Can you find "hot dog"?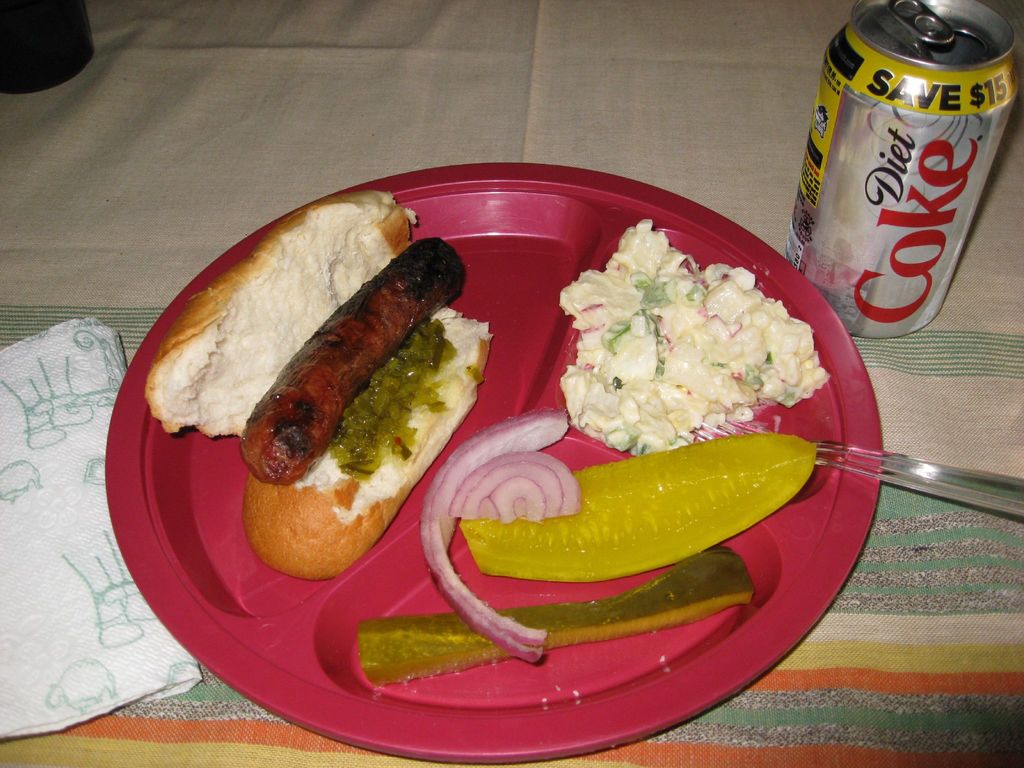
Yes, bounding box: l=146, t=186, r=493, b=582.
